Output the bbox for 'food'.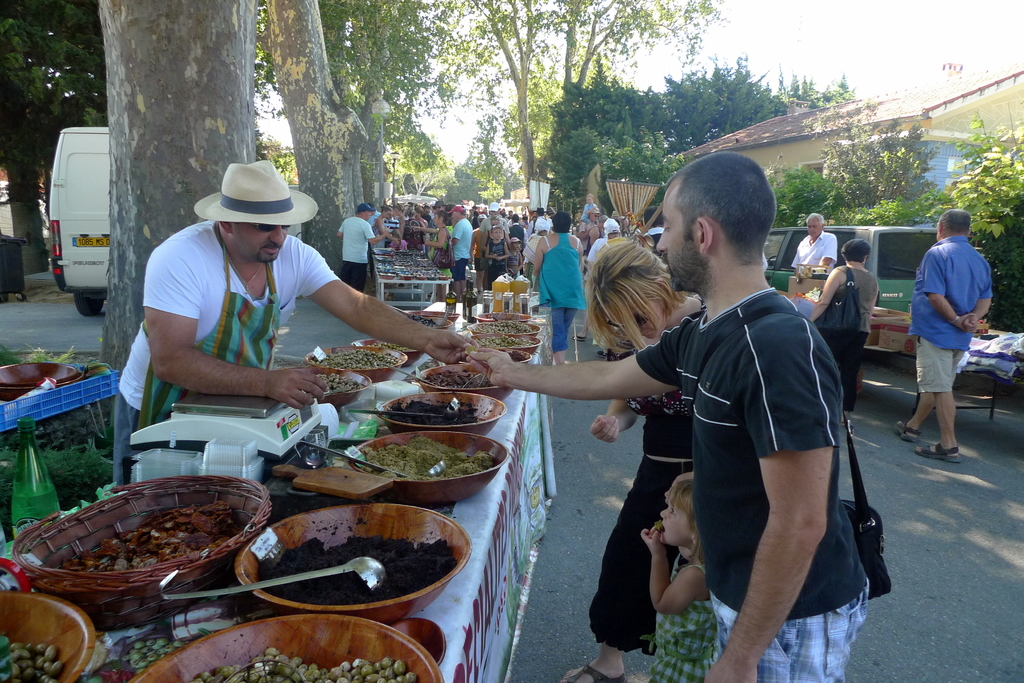
(402,314,440,333).
